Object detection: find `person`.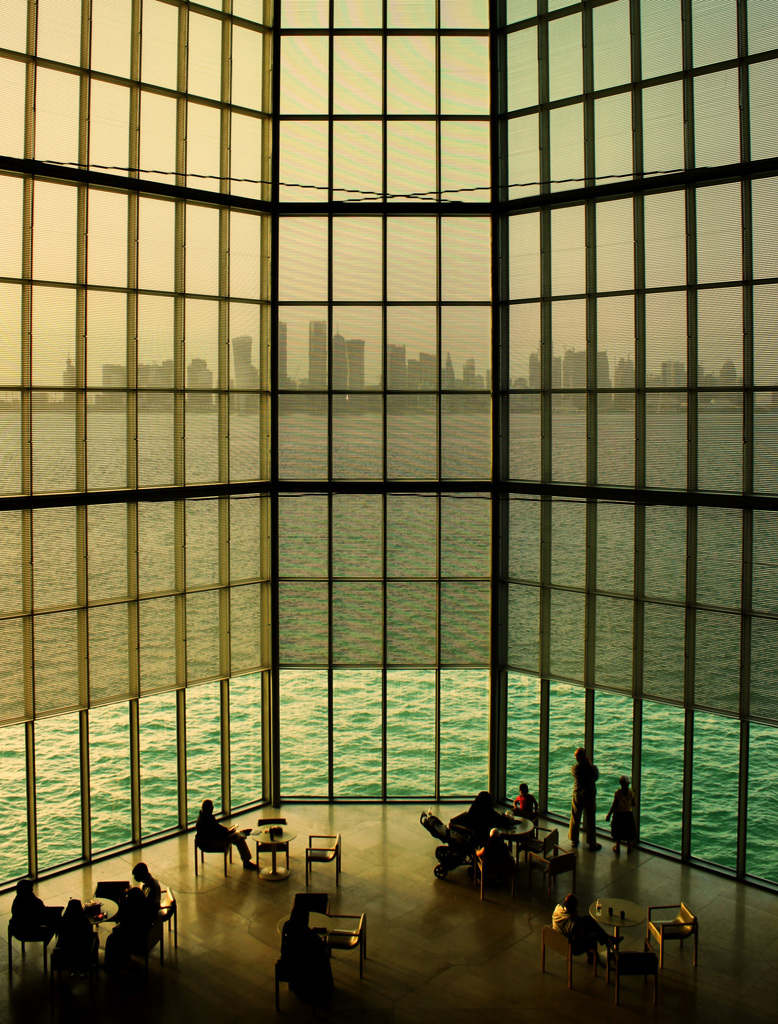
(left=187, top=796, right=260, bottom=872).
